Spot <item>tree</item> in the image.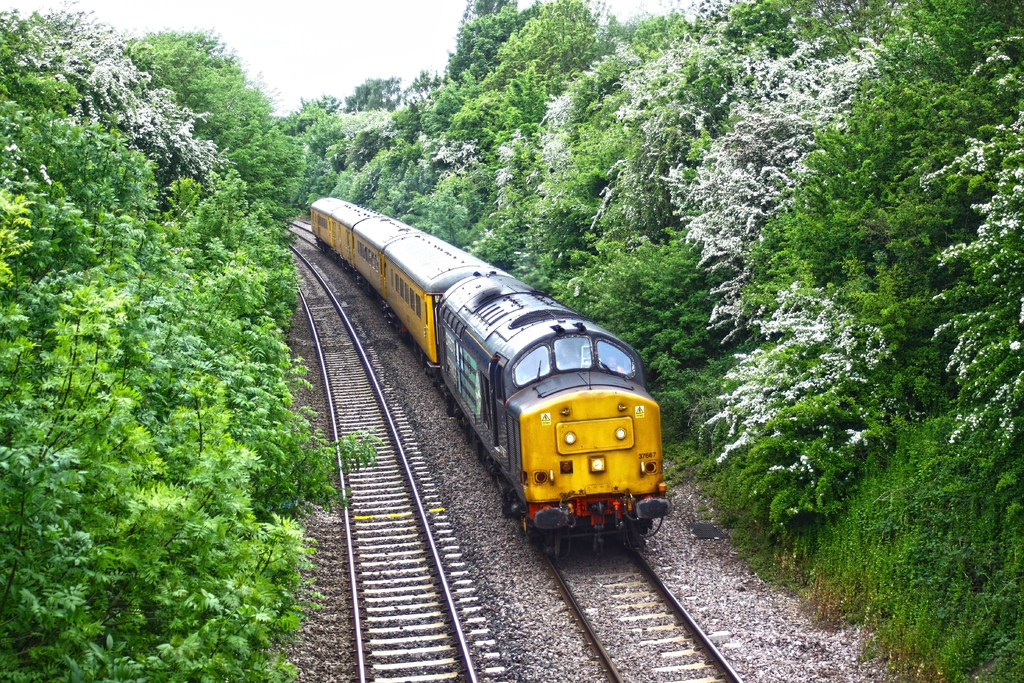
<item>tree</item> found at [272,78,348,183].
